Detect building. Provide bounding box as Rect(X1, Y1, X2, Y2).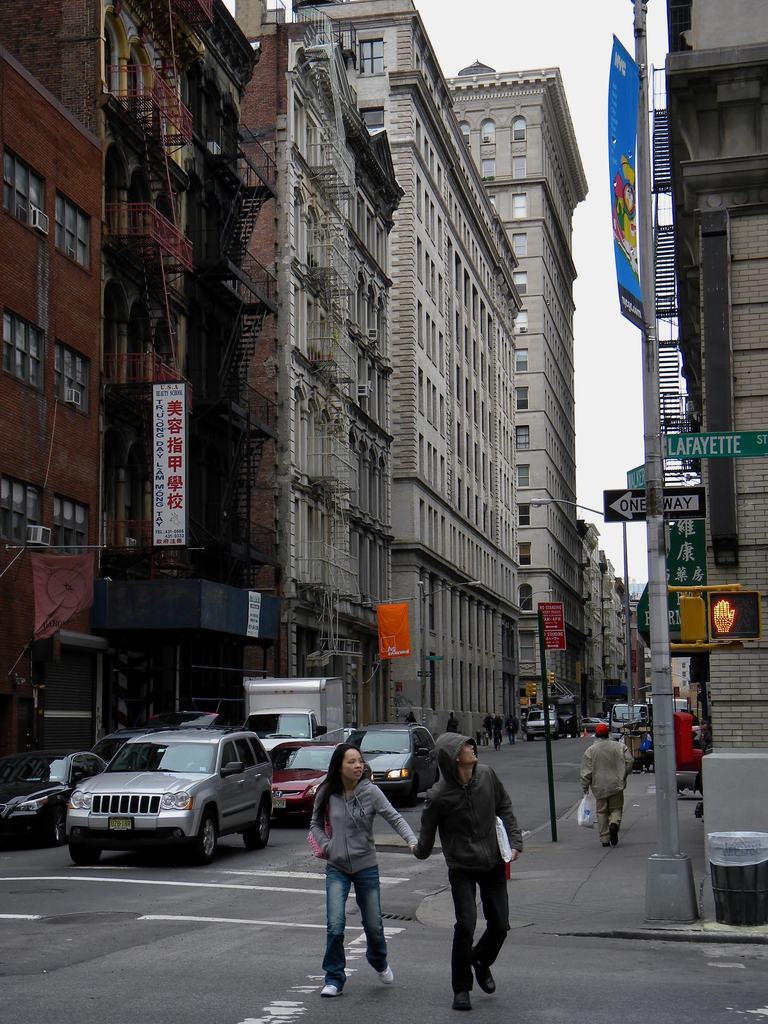
Rect(648, 0, 767, 834).
